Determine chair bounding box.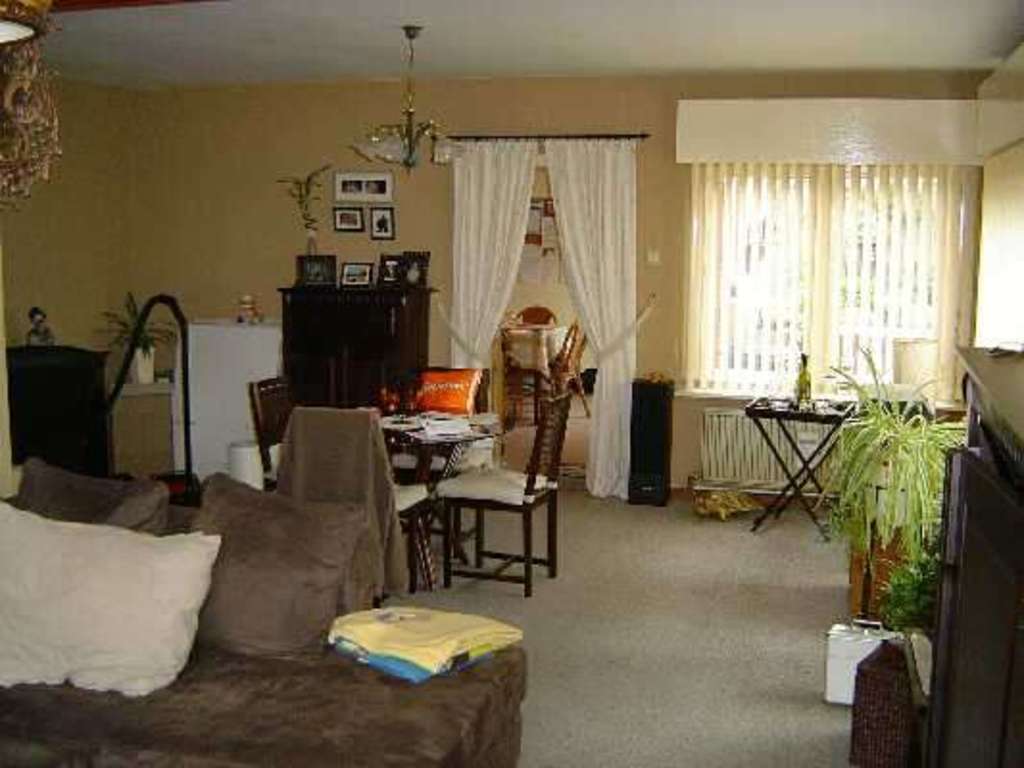
Determined: bbox(515, 317, 588, 417).
